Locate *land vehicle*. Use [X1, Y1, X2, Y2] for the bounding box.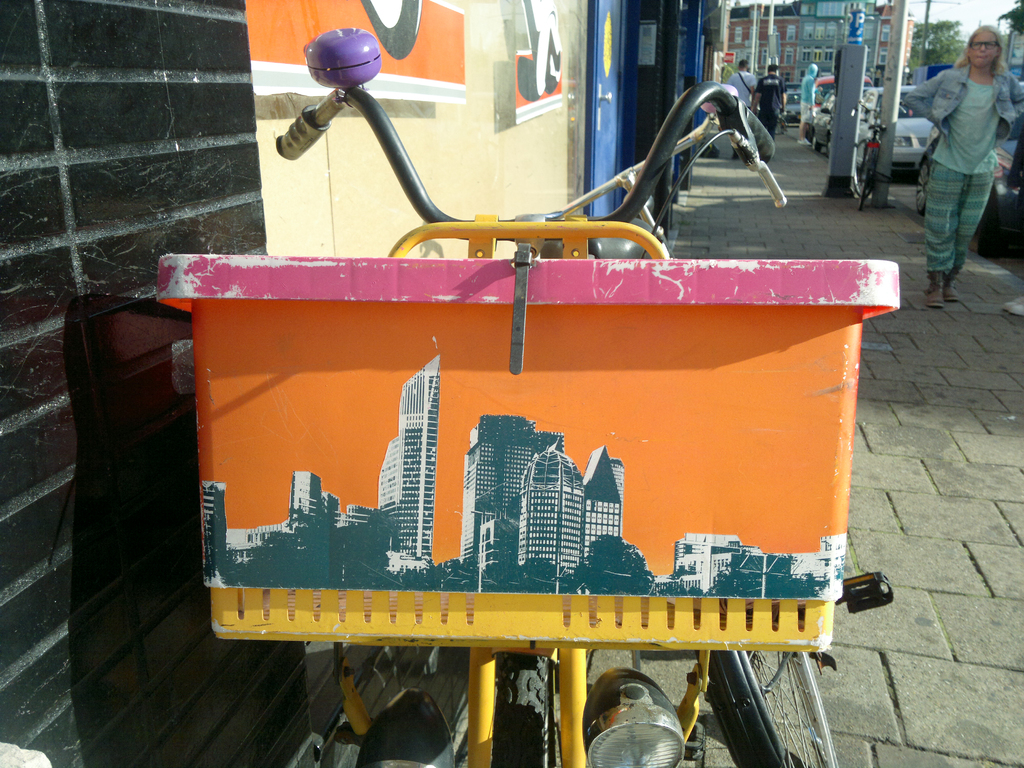
[812, 84, 870, 152].
